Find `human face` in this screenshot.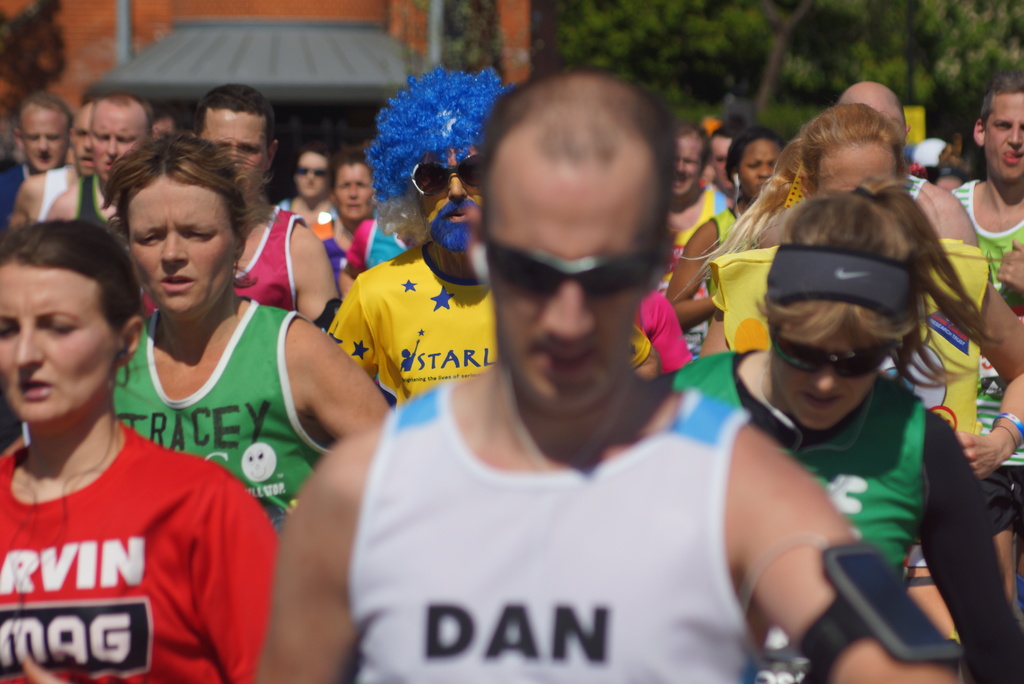
The bounding box for `human face` is {"x1": 68, "y1": 104, "x2": 98, "y2": 175}.
